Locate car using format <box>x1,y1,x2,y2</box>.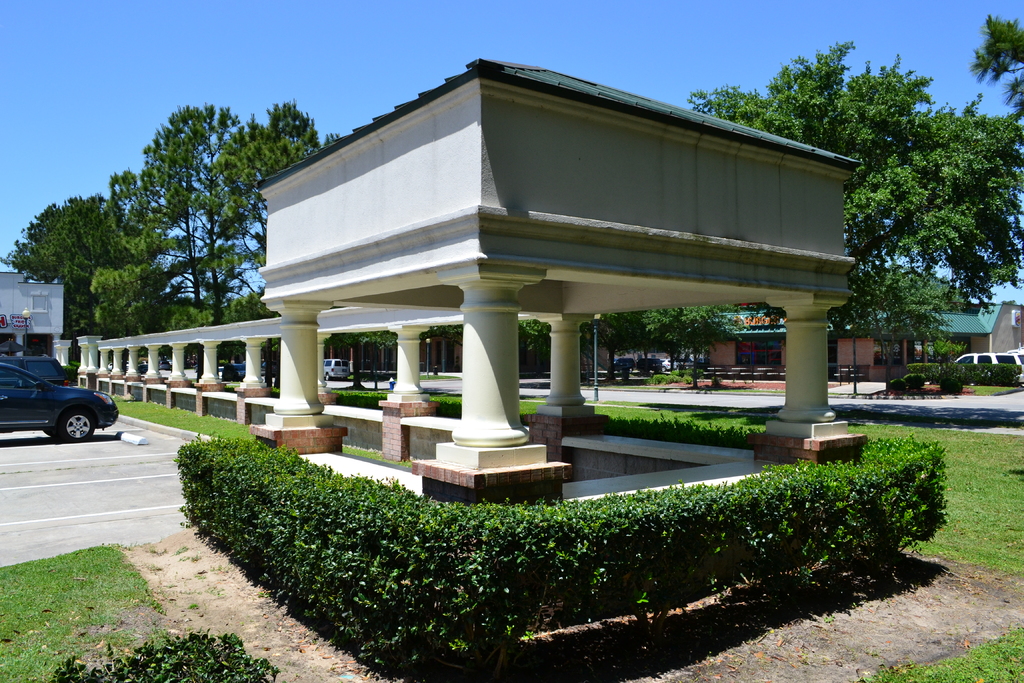
<box>320,358,351,379</box>.
